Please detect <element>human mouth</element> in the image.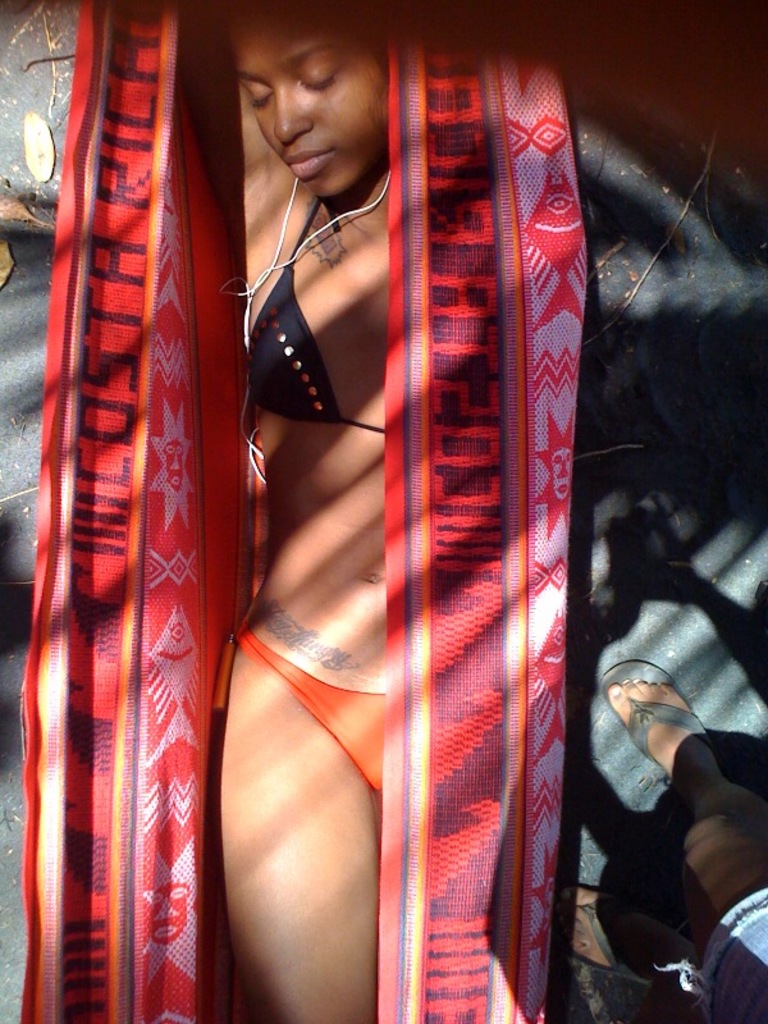
x1=284 y1=148 x2=334 y2=183.
